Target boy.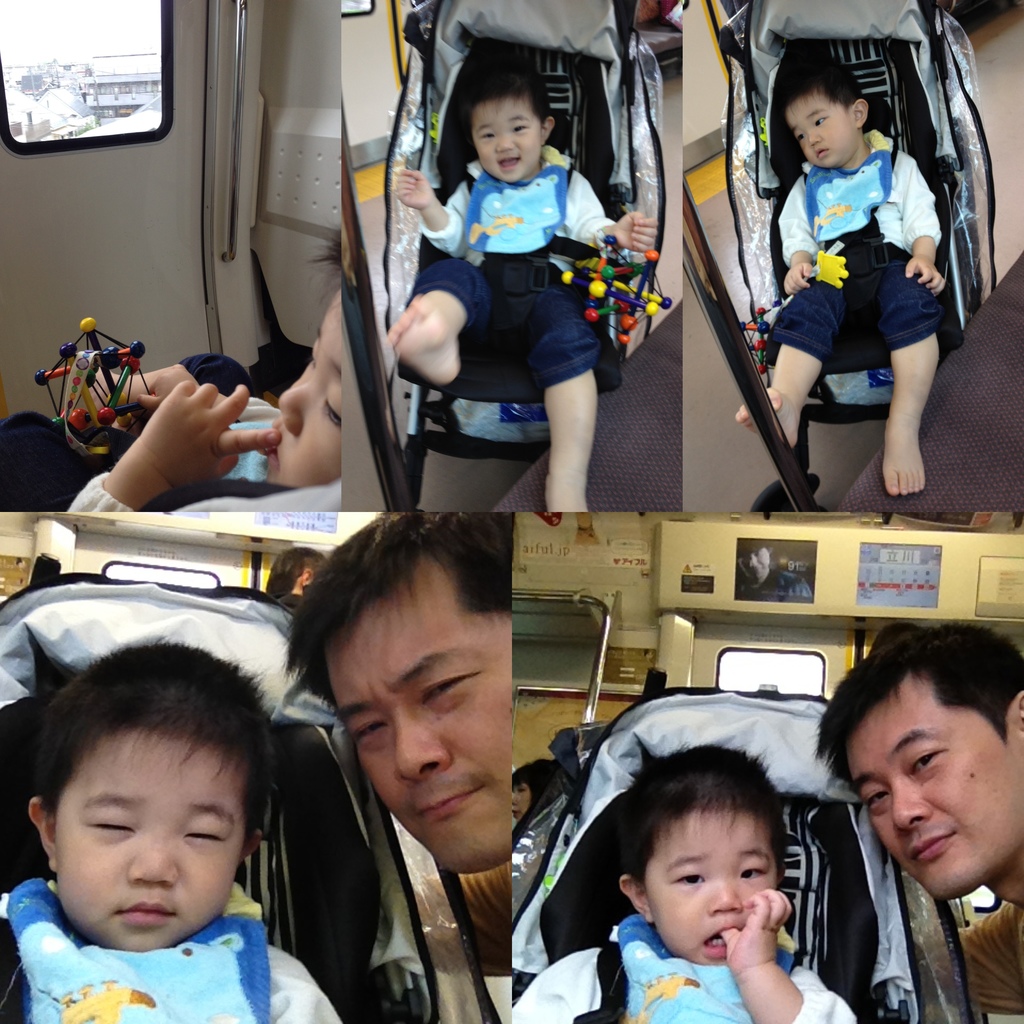
Target region: (724, 42, 963, 504).
